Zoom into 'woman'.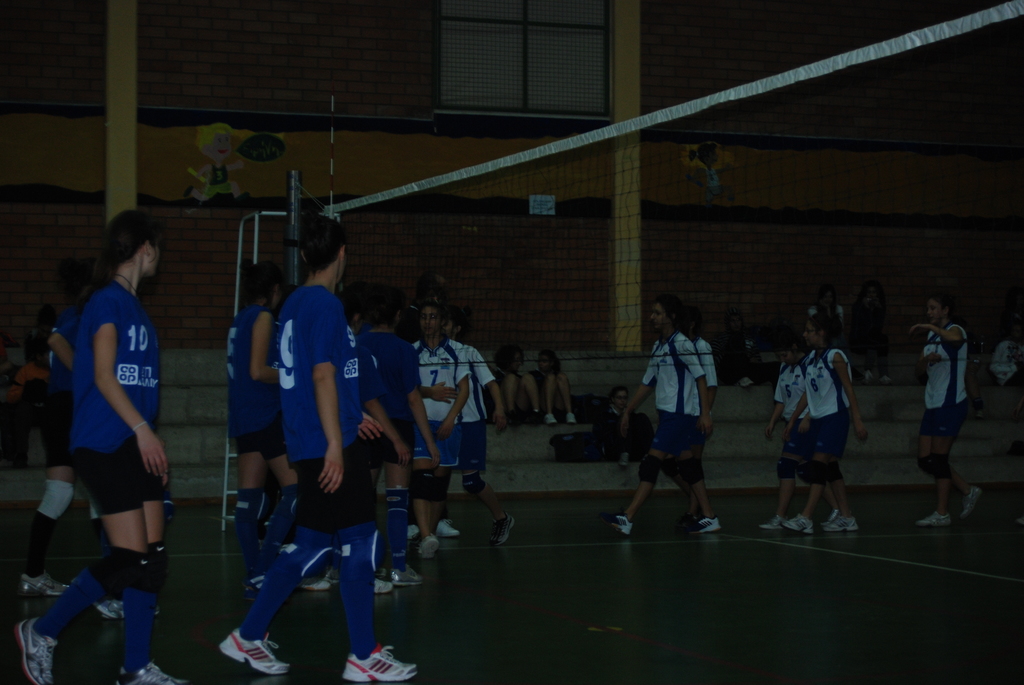
Zoom target: {"x1": 776, "y1": 315, "x2": 861, "y2": 531}.
